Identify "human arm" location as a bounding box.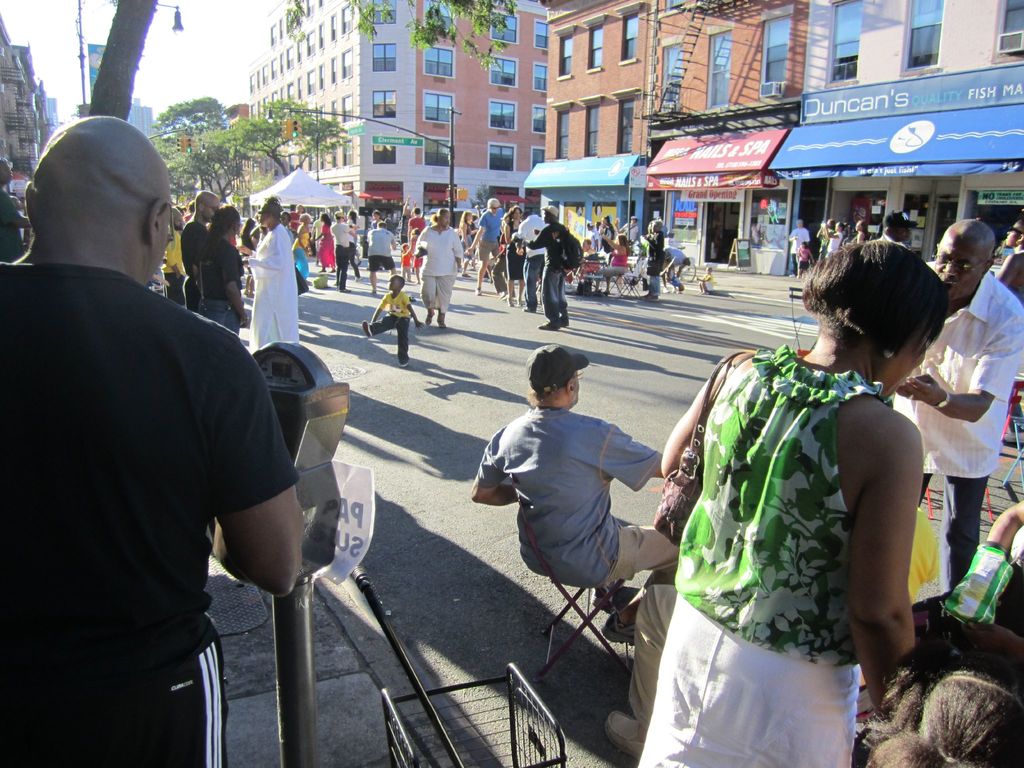
234 230 288 268.
